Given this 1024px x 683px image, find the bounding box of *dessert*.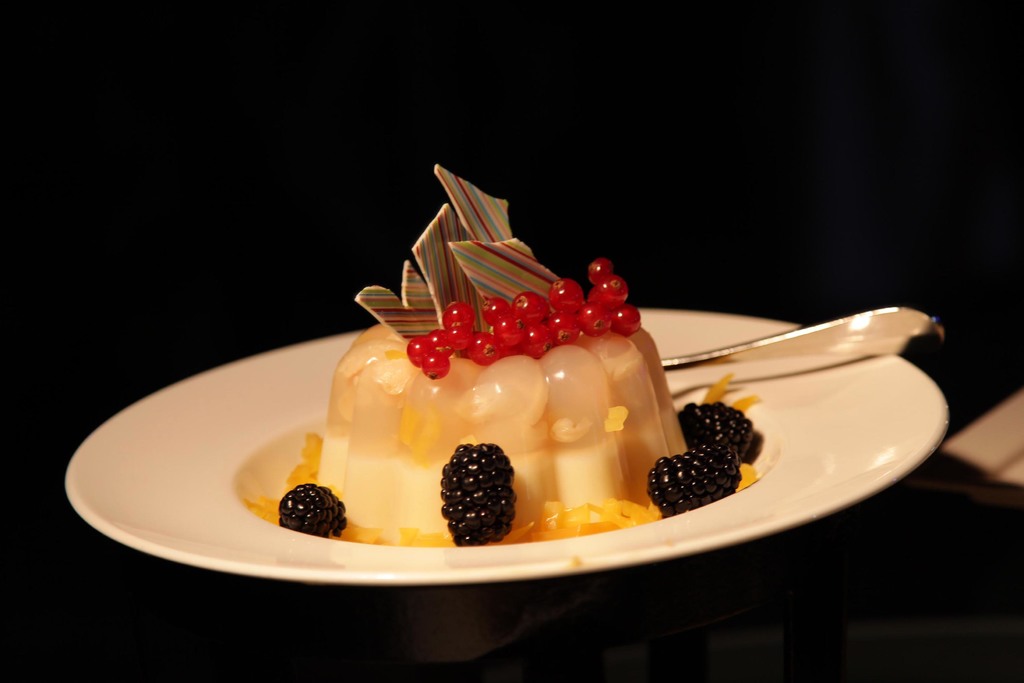
rect(282, 161, 756, 546).
